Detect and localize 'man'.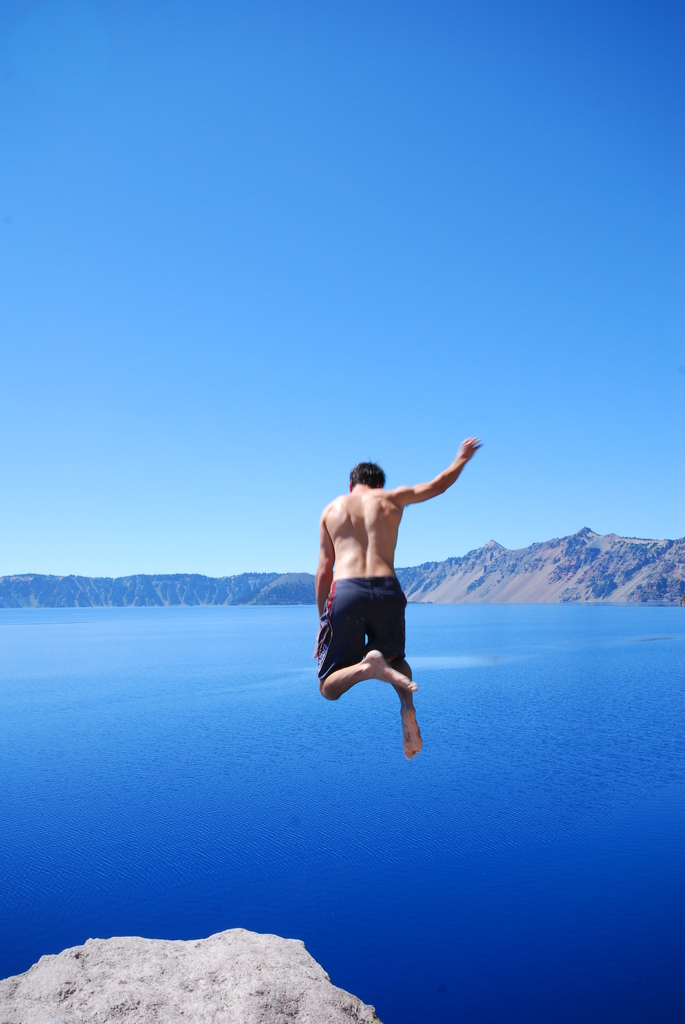
Localized at 309 422 469 778.
